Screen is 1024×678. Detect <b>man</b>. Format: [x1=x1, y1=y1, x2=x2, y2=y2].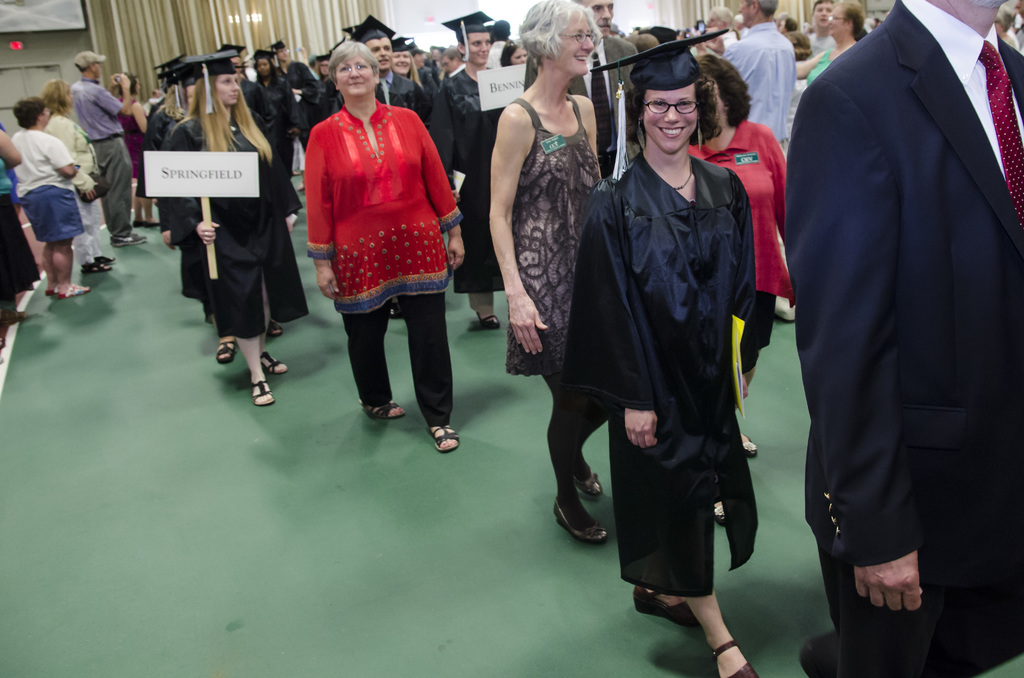
[x1=719, y1=0, x2=800, y2=166].
